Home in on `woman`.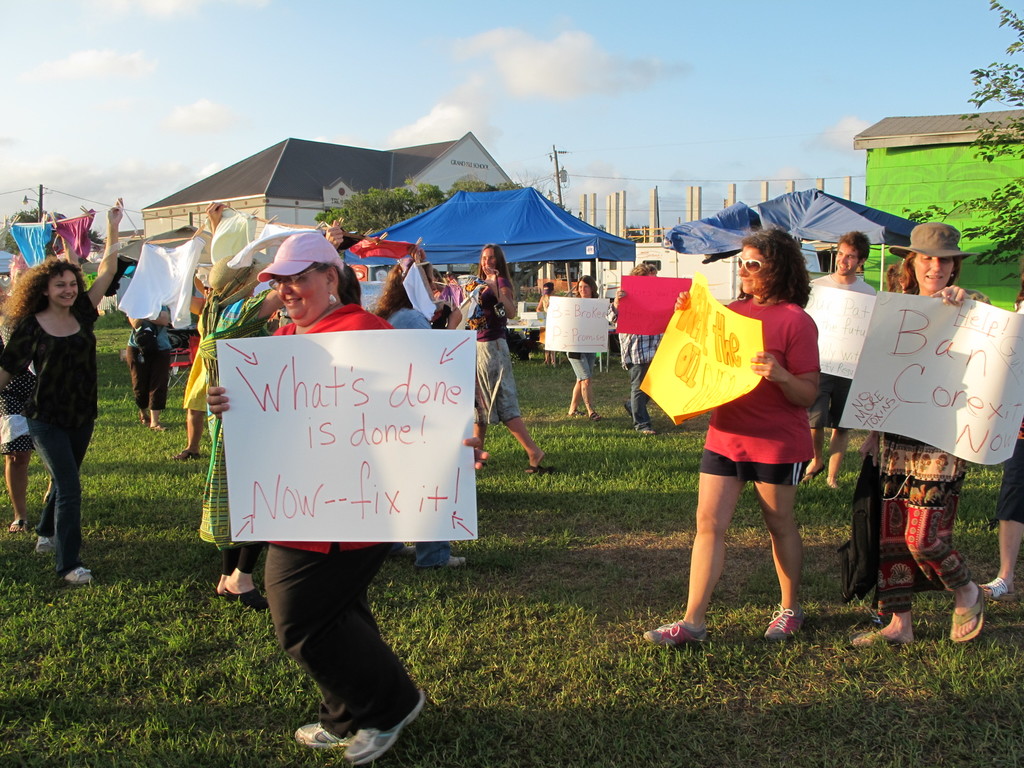
Homed in at bbox(371, 254, 473, 572).
